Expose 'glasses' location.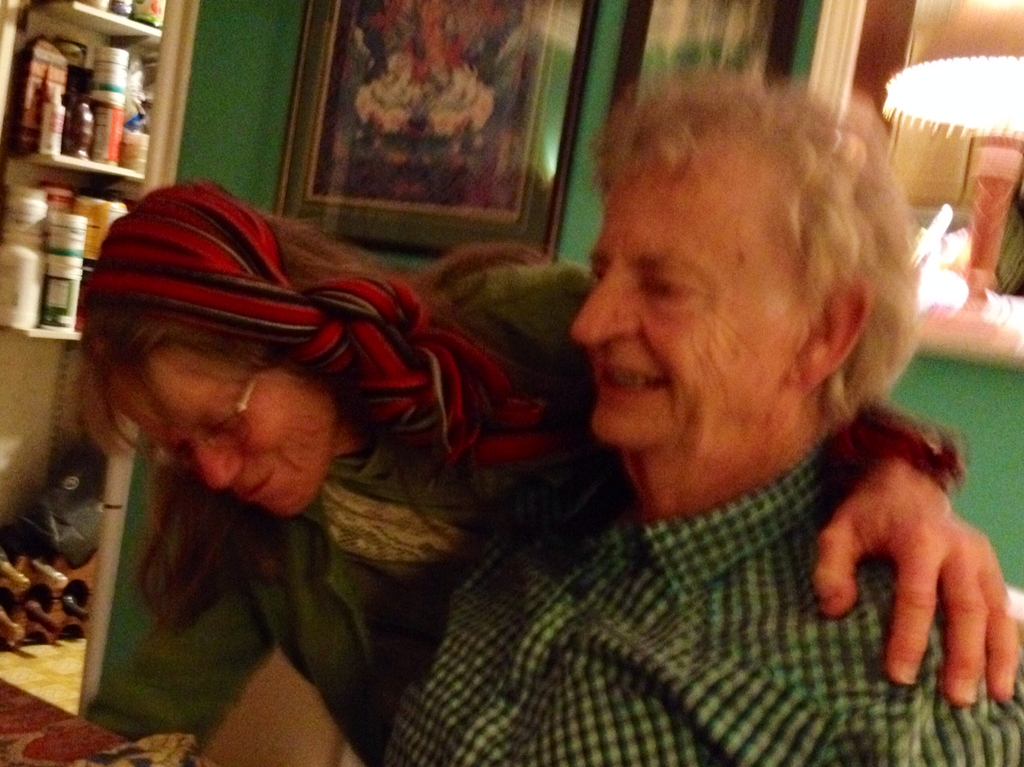
Exposed at left=203, top=377, right=263, bottom=449.
